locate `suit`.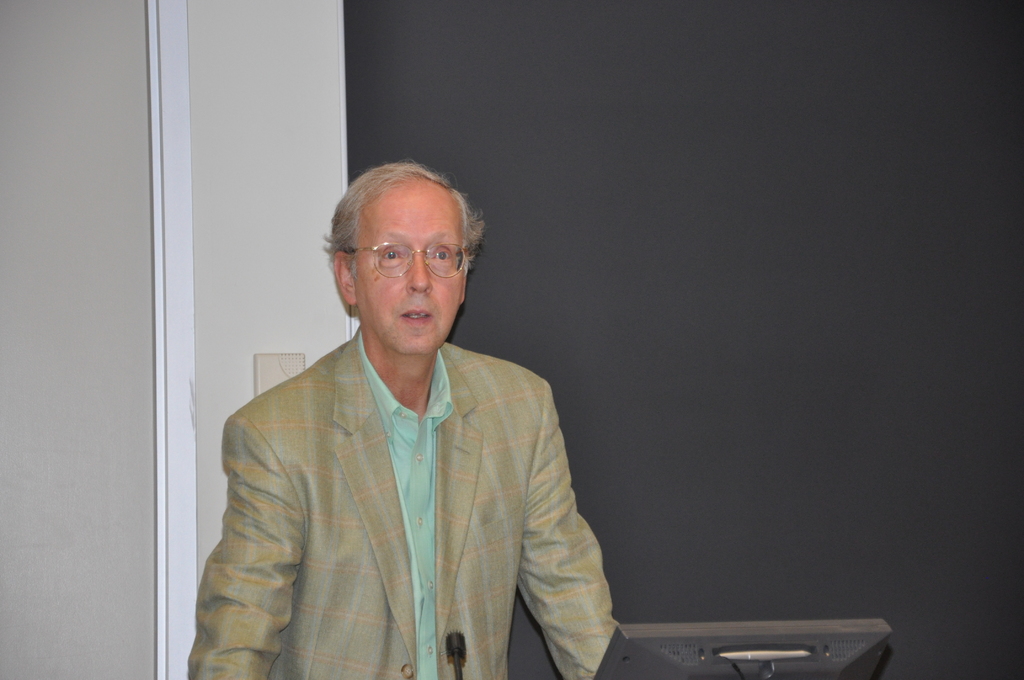
Bounding box: 205 270 626 666.
